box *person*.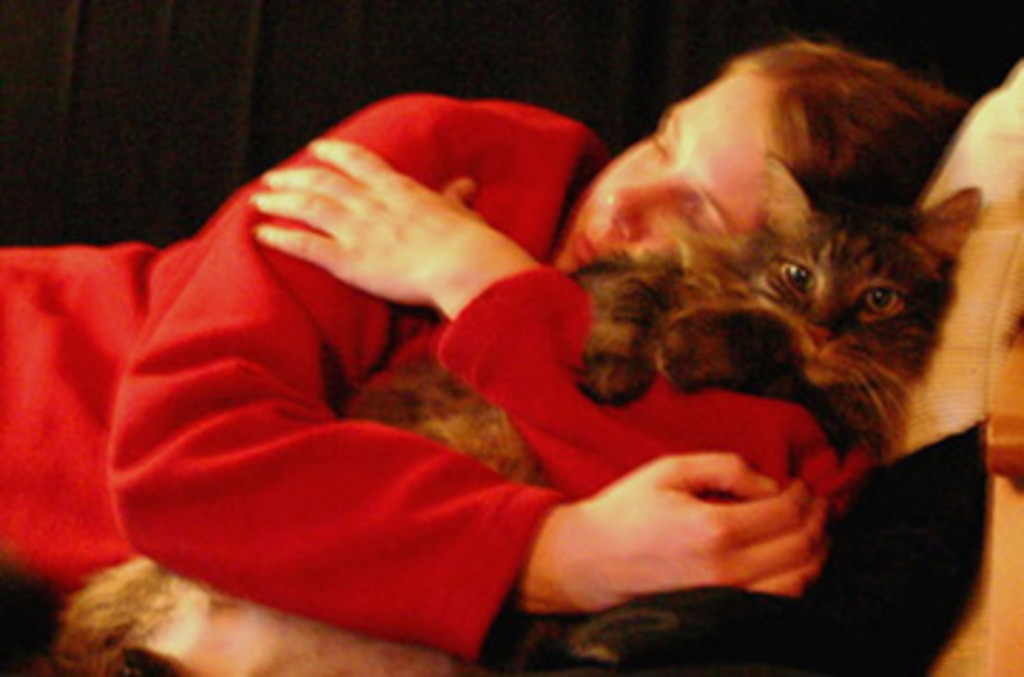
pyautogui.locateOnScreen(0, 40, 973, 666).
